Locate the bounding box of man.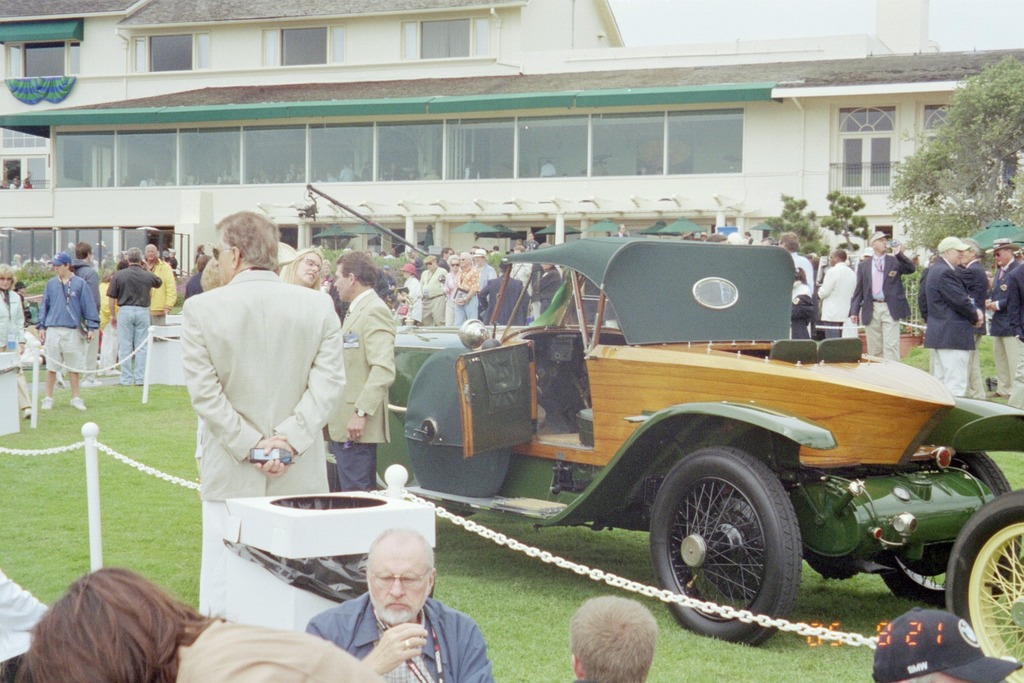
Bounding box: Rect(446, 253, 461, 319).
